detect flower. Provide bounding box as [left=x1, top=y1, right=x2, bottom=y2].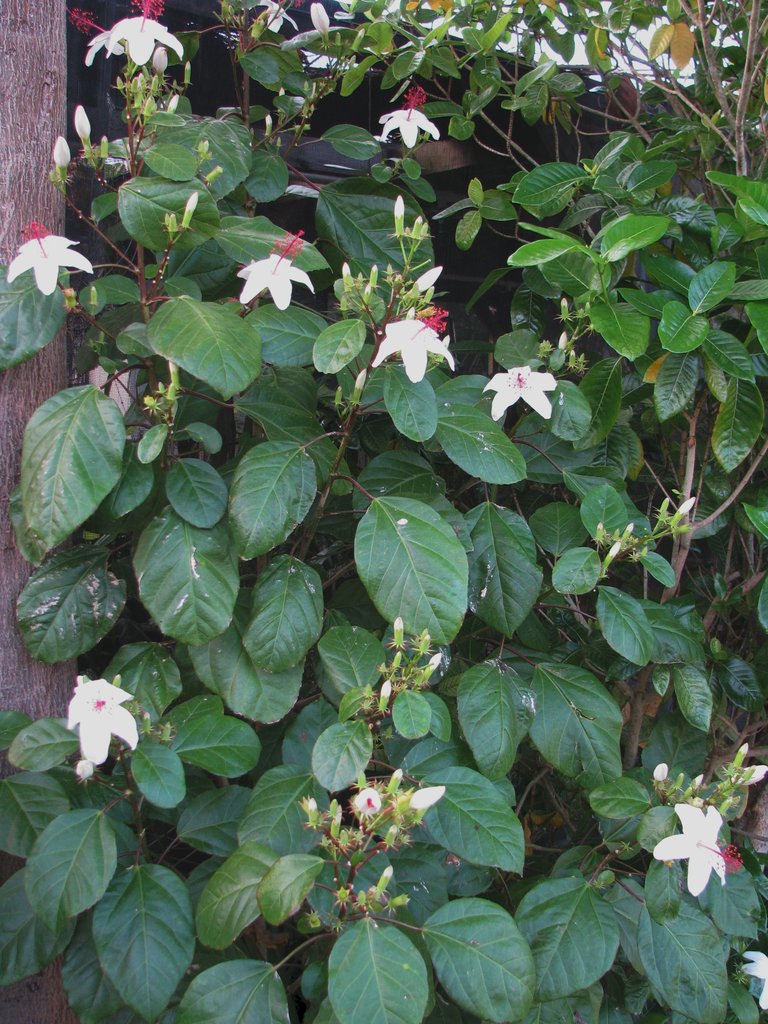
[left=7, top=216, right=100, bottom=300].
